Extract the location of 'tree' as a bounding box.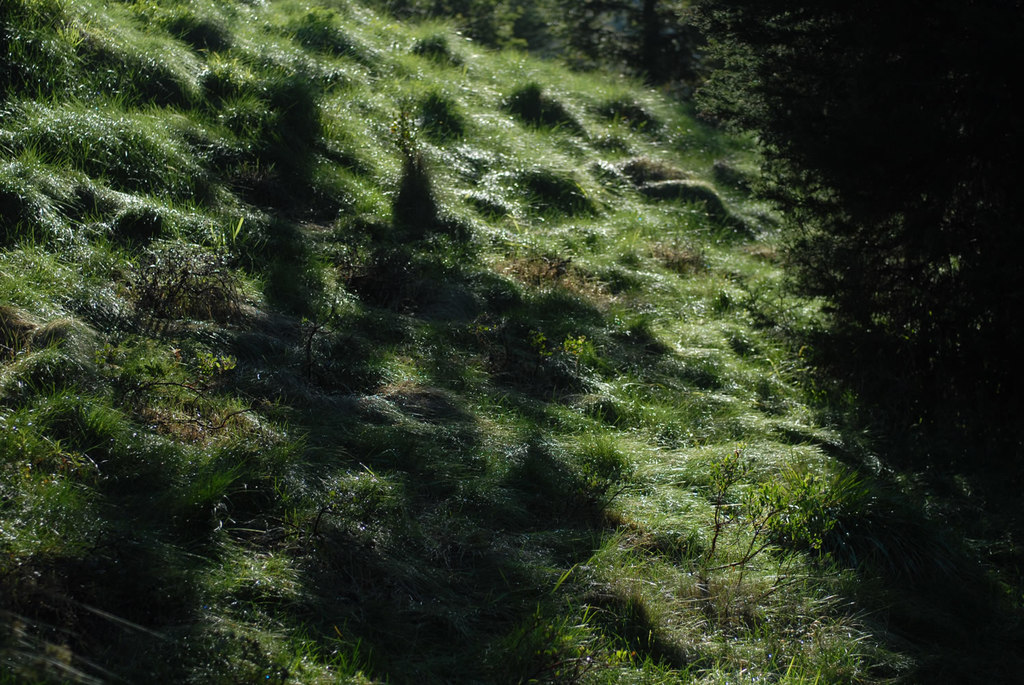
[x1=668, y1=0, x2=1023, y2=503].
